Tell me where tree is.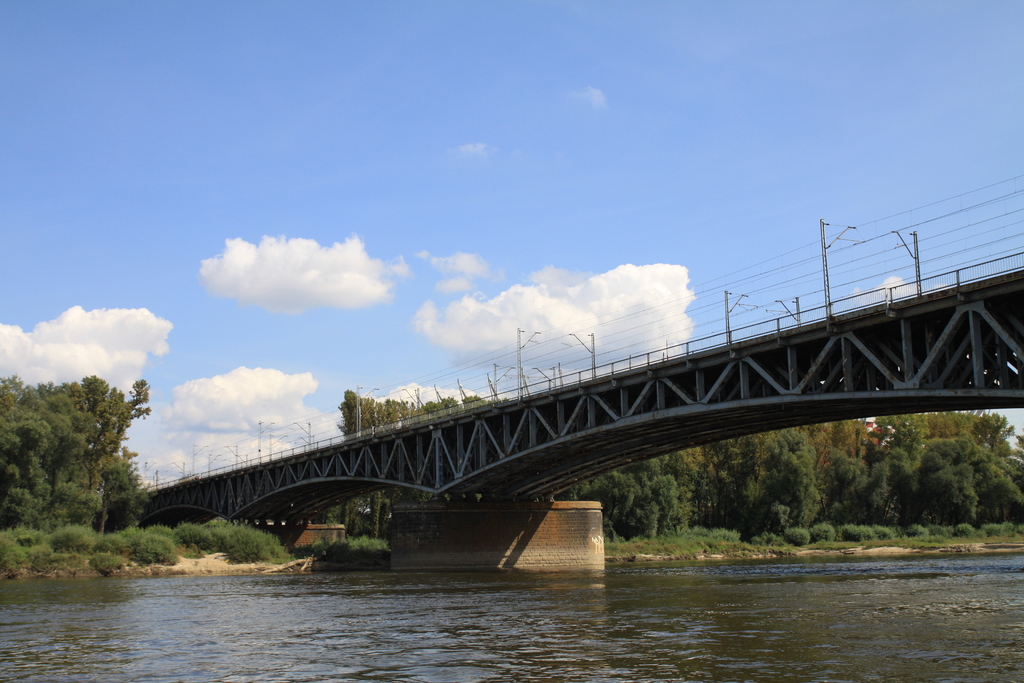
tree is at [left=551, top=452, right=687, bottom=545].
